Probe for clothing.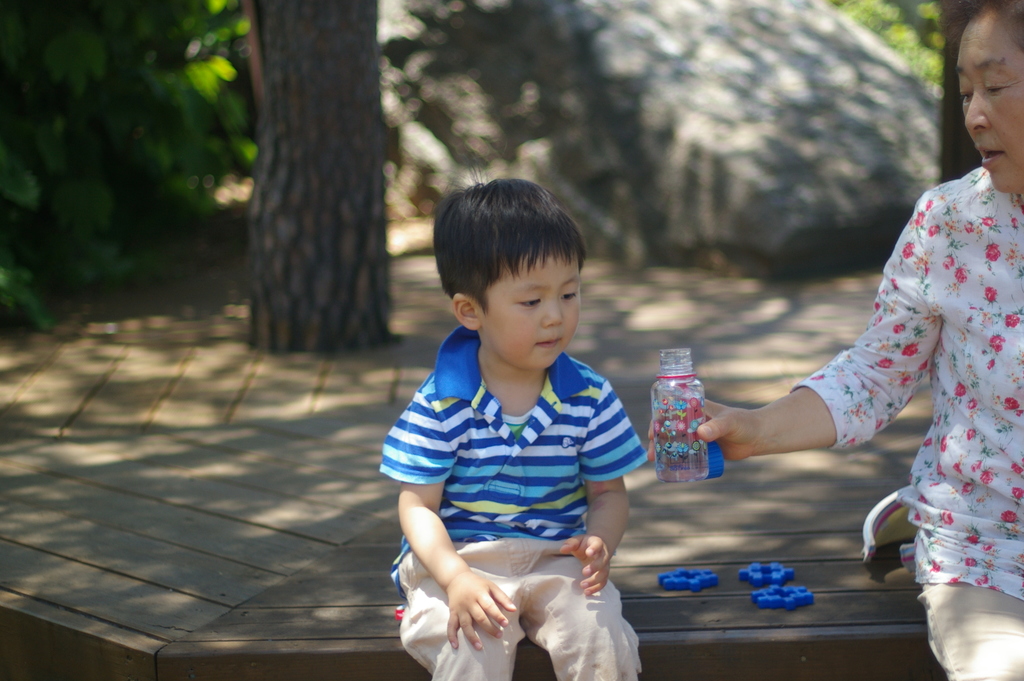
Probe result: detection(387, 297, 655, 646).
